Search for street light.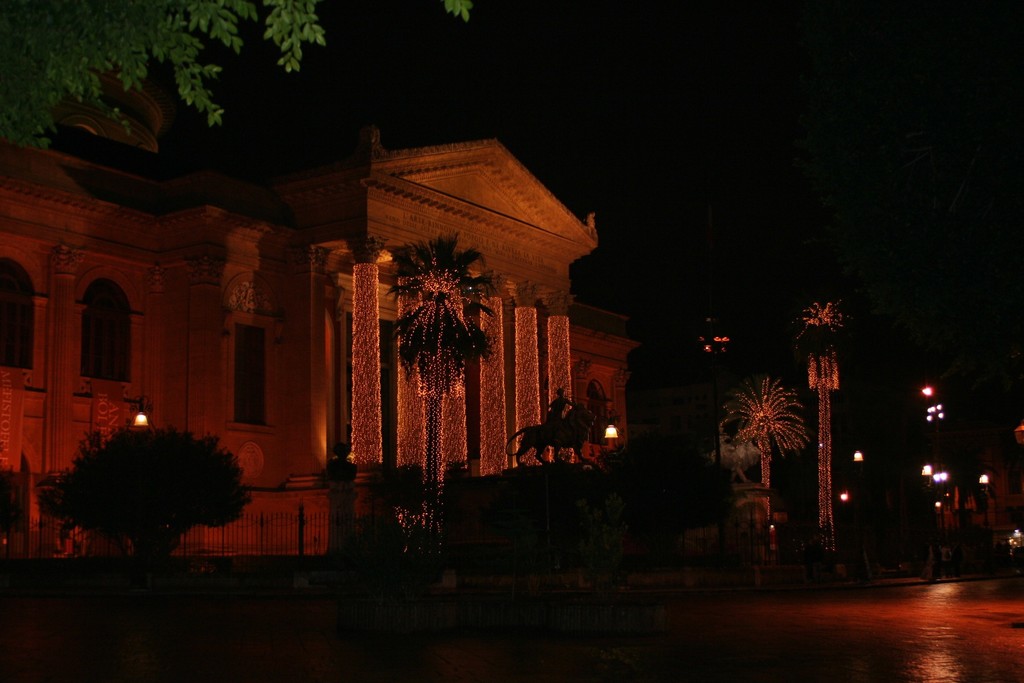
Found at (x1=916, y1=463, x2=932, y2=483).
